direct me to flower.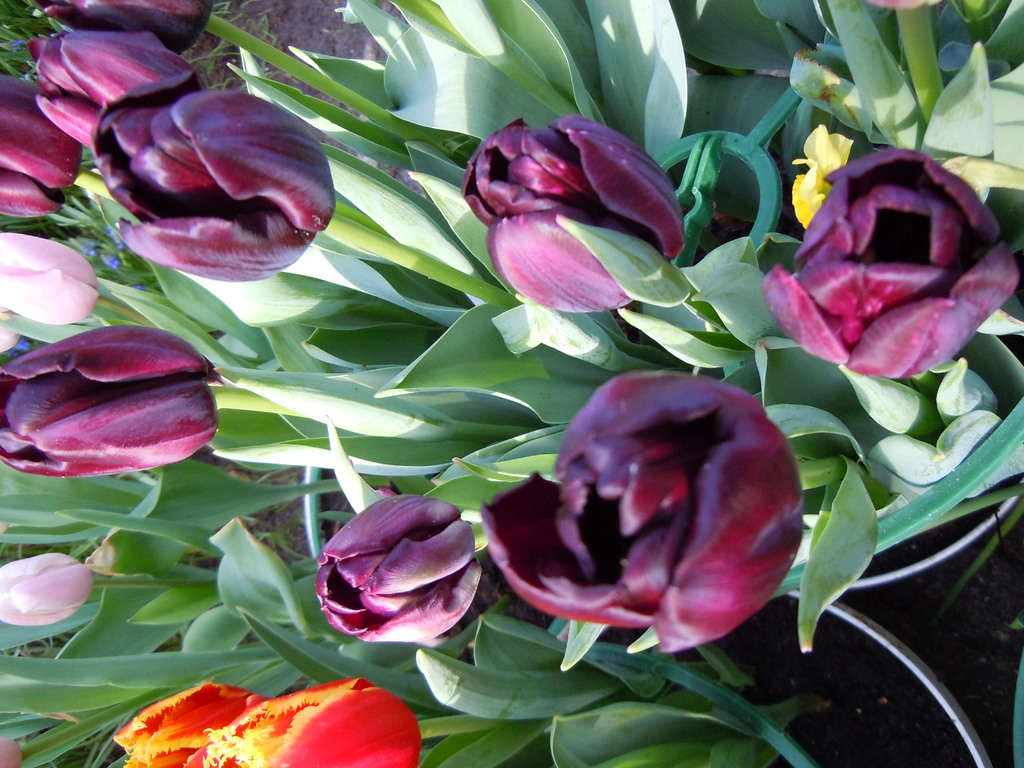
Direction: region(0, 553, 96, 631).
